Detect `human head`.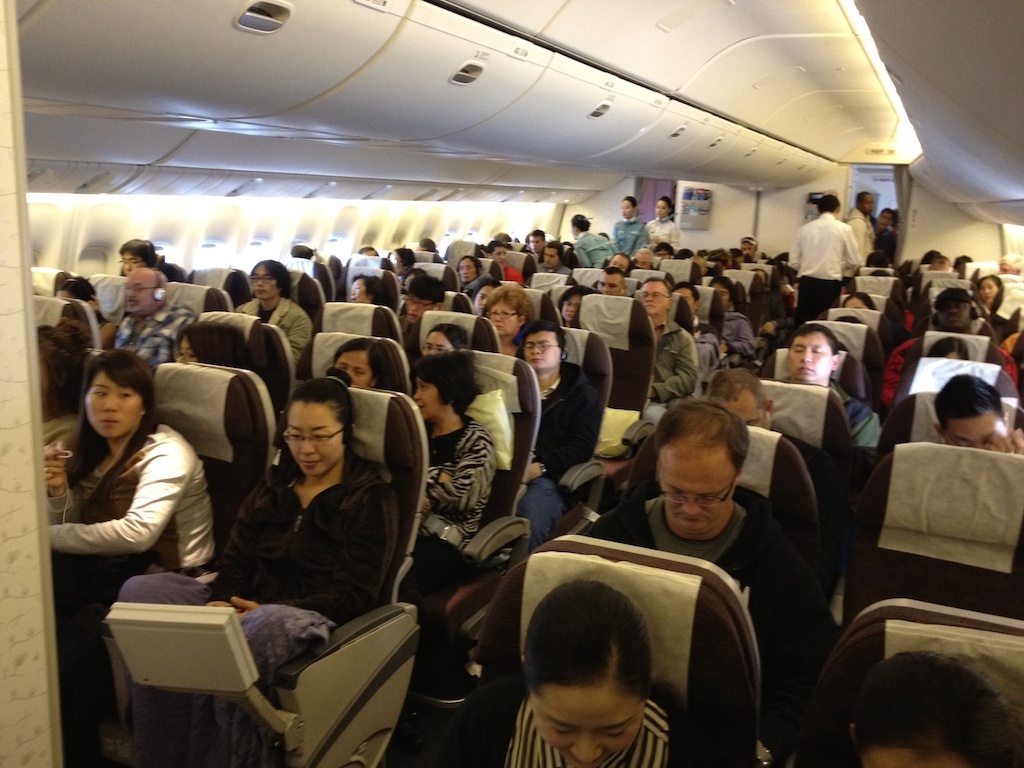
Detected at 487, 241, 506, 263.
